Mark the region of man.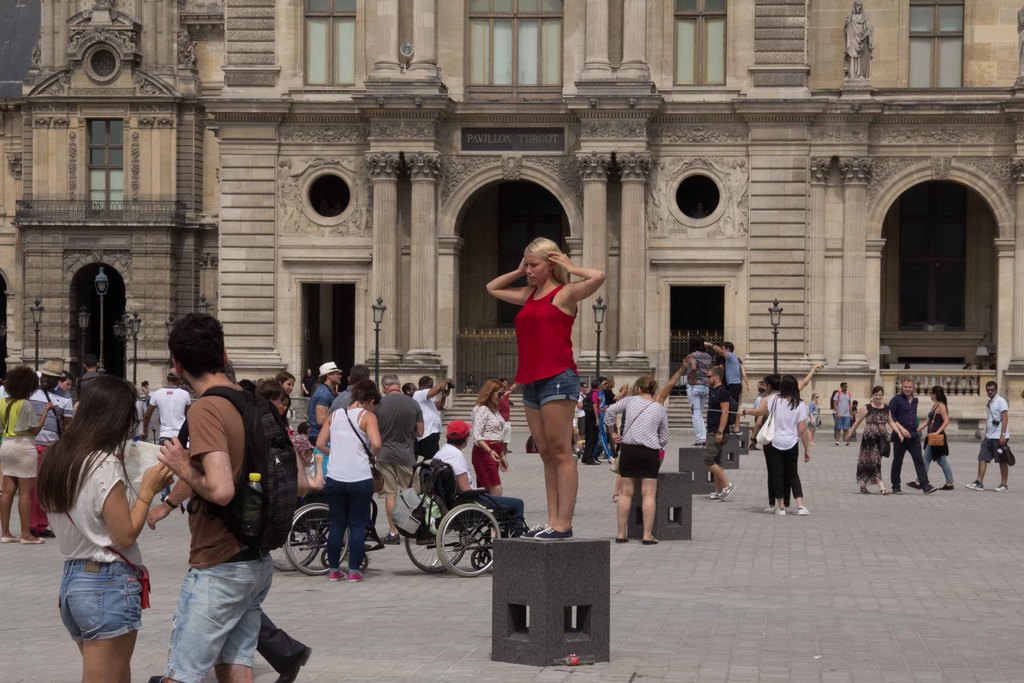
Region: <box>598,378,618,463</box>.
